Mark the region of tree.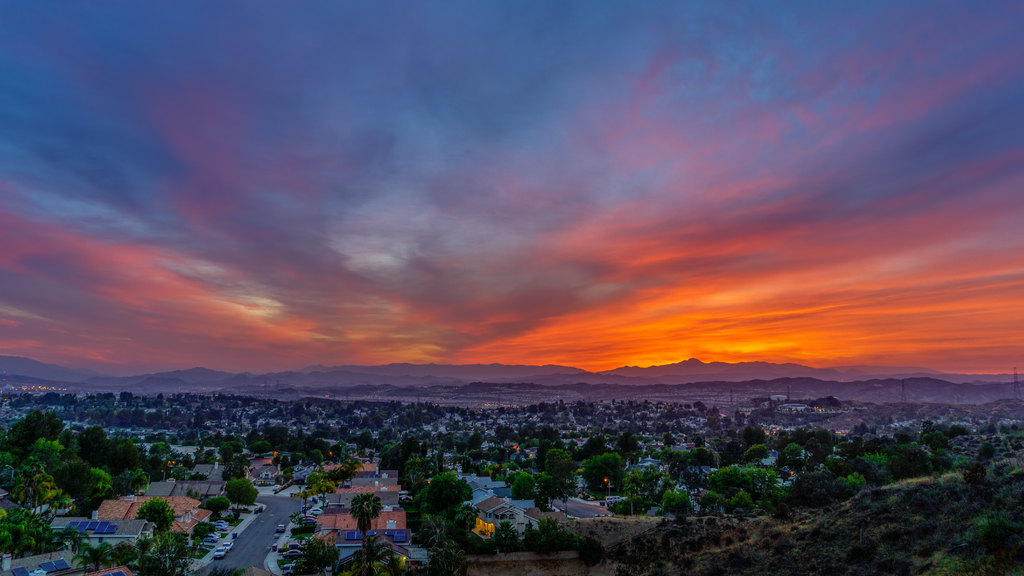
Region: {"x1": 284, "y1": 458, "x2": 286, "y2": 466}.
